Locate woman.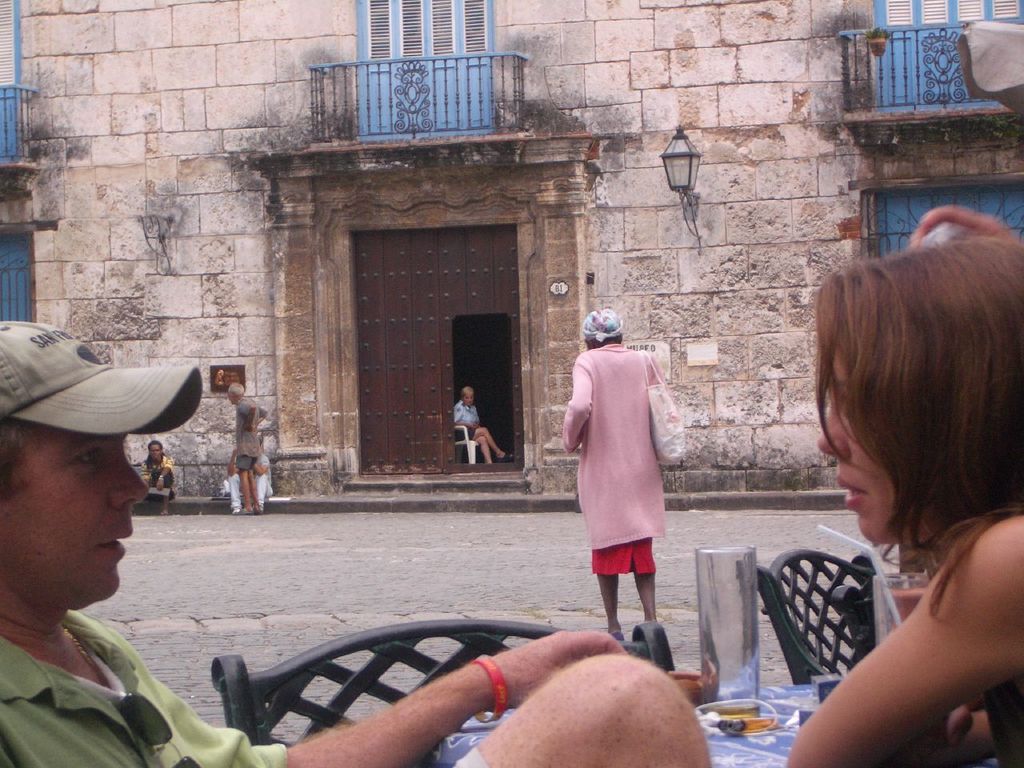
Bounding box: [448, 385, 514, 464].
